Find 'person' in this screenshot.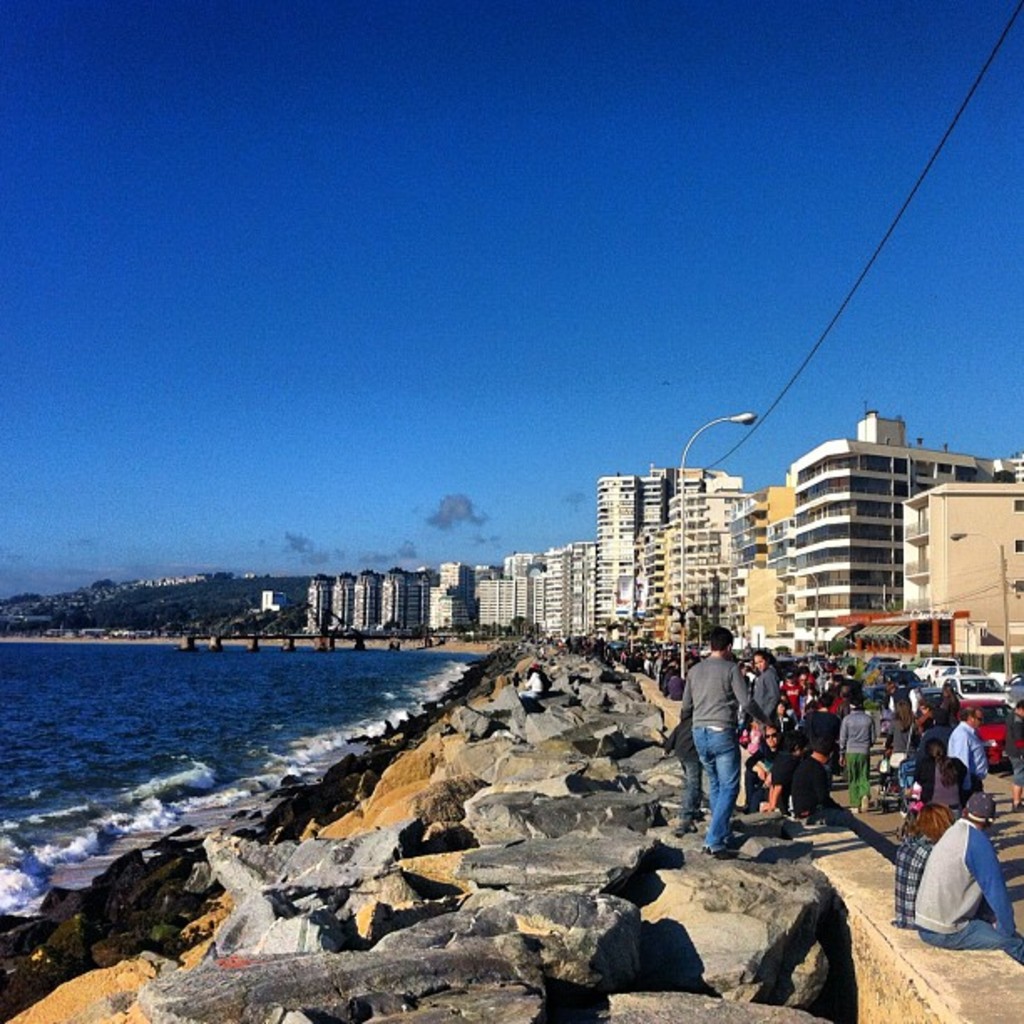
The bounding box for 'person' is (x1=900, y1=798, x2=950, y2=925).
